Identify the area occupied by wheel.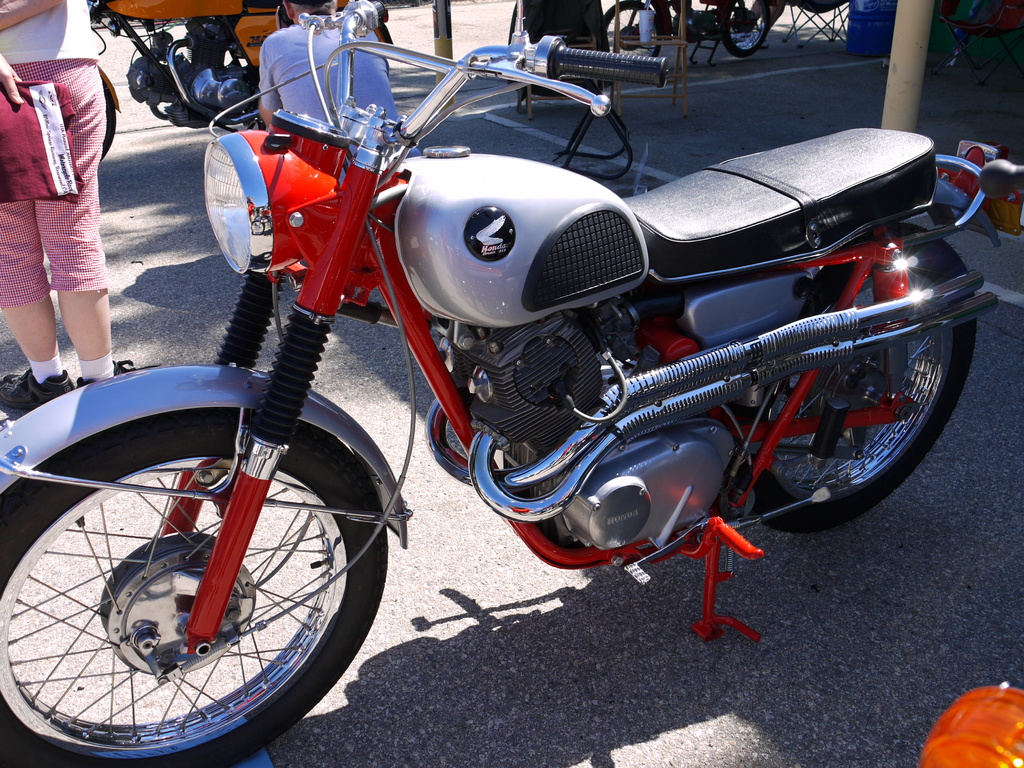
Area: BBox(18, 438, 363, 743).
